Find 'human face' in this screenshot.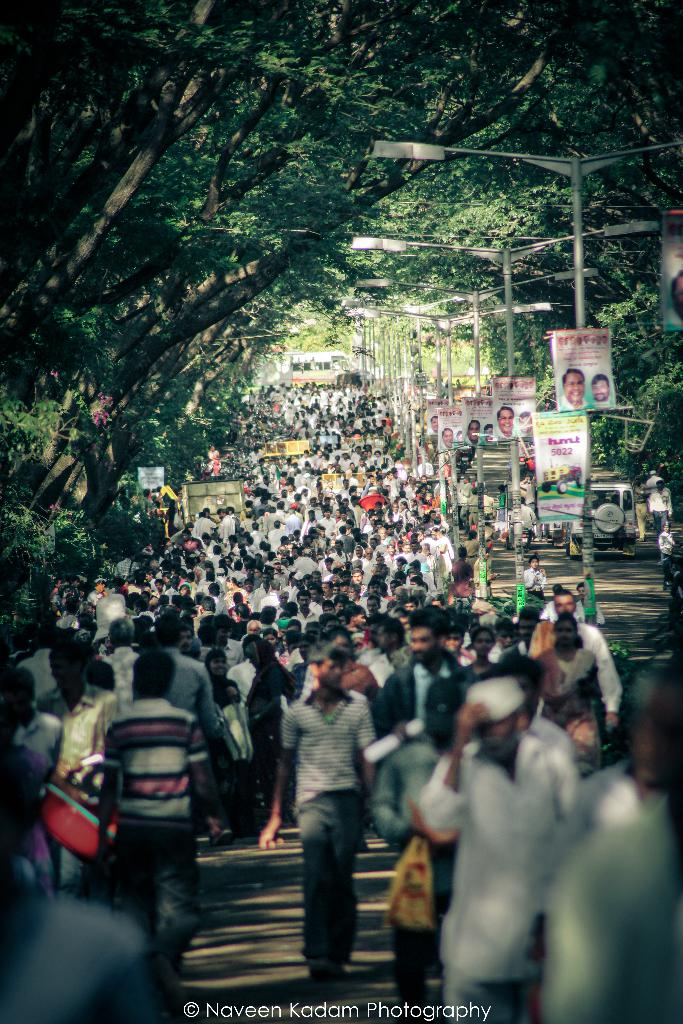
The bounding box for 'human face' is pyautogui.locateOnScreen(350, 588, 357, 600).
